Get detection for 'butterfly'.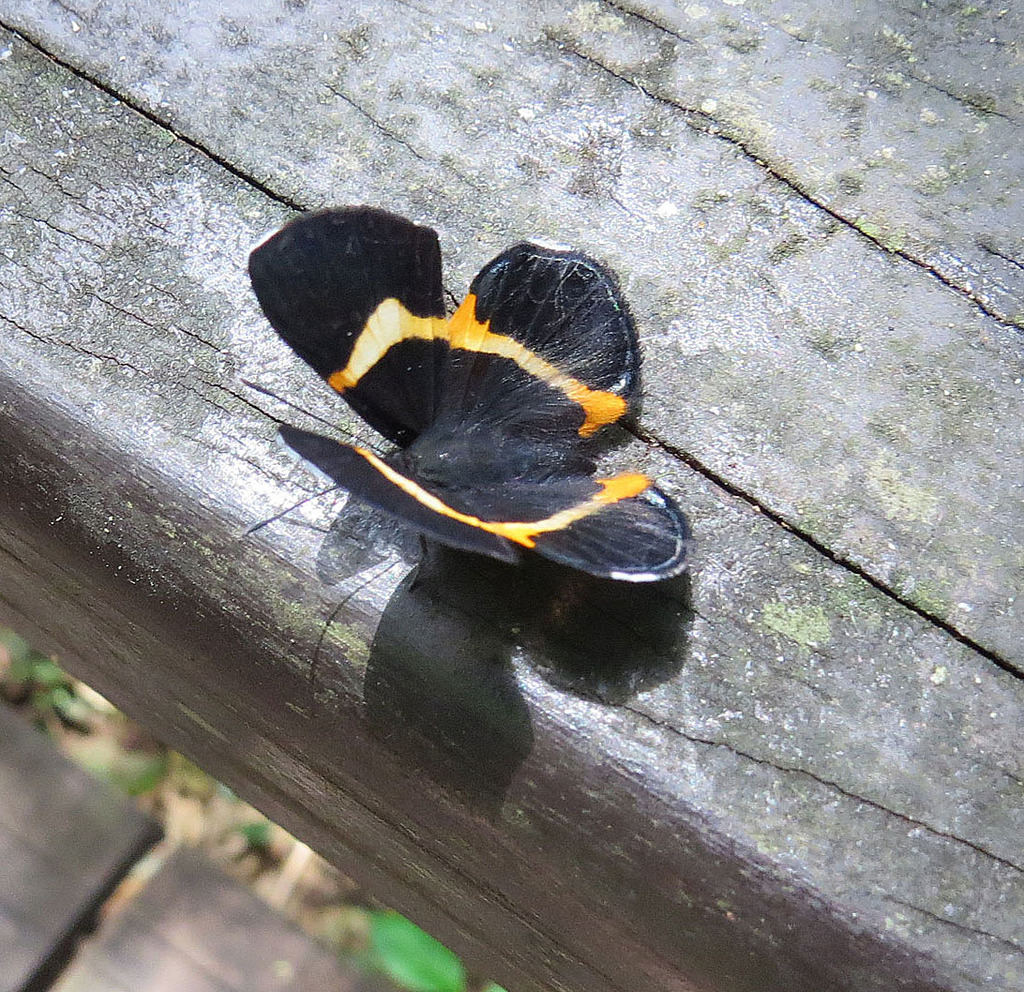
Detection: crop(232, 206, 688, 701).
